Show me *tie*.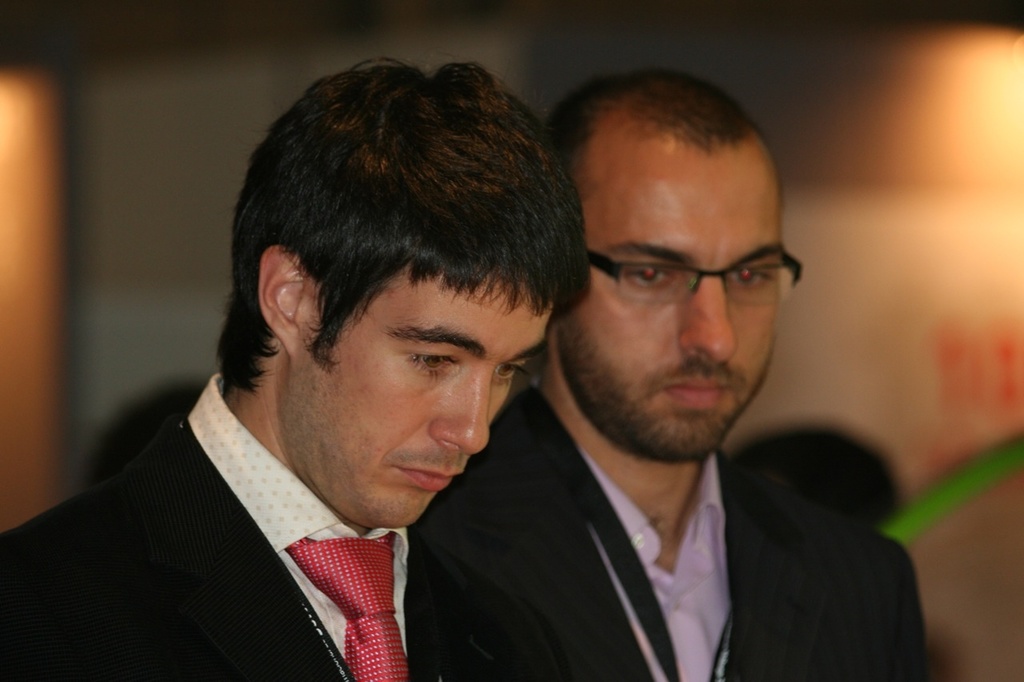
*tie* is here: box=[278, 535, 409, 681].
